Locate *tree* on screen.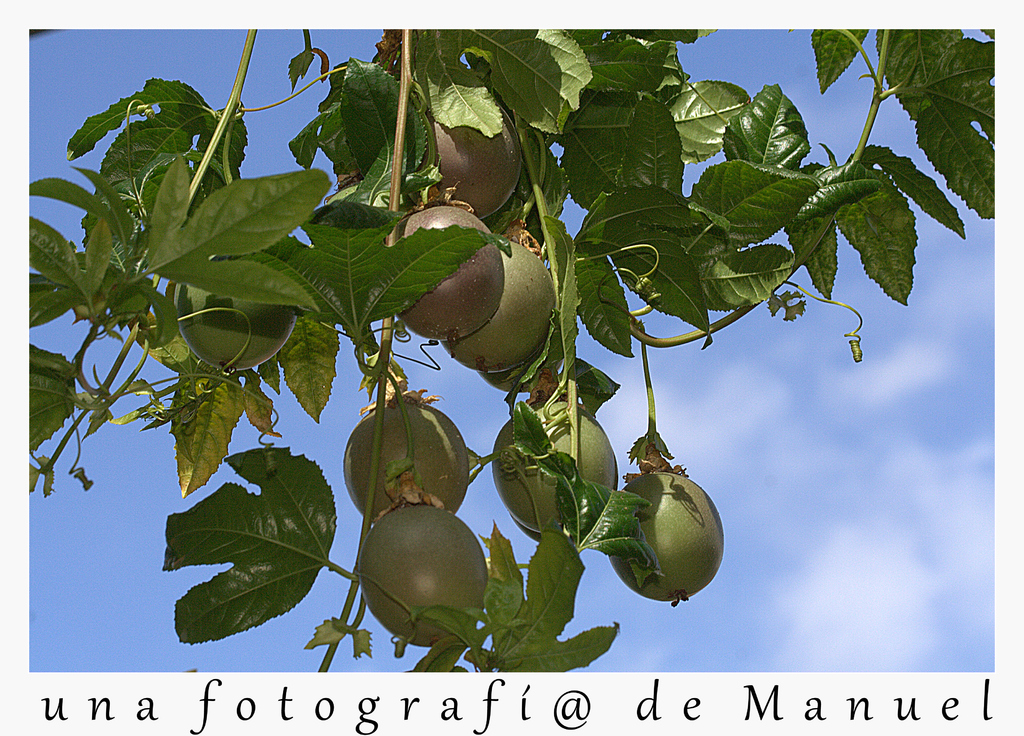
On screen at l=27, t=28, r=997, b=673.
